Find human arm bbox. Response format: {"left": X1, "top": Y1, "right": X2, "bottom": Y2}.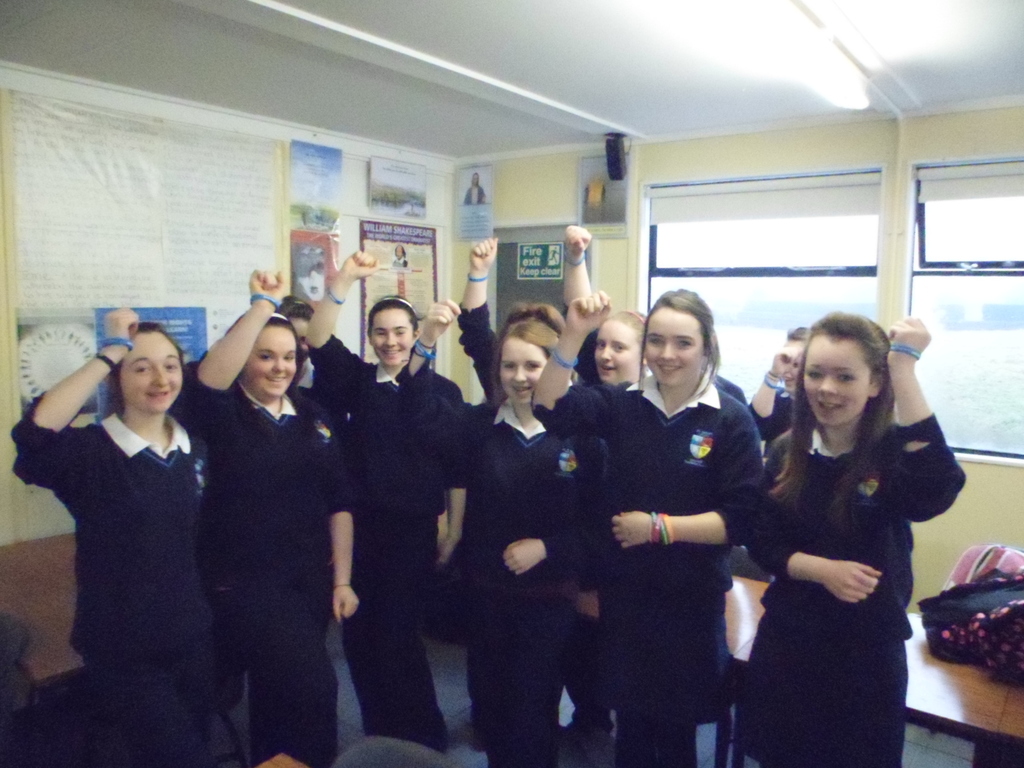
{"left": 881, "top": 309, "right": 966, "bottom": 532}.
